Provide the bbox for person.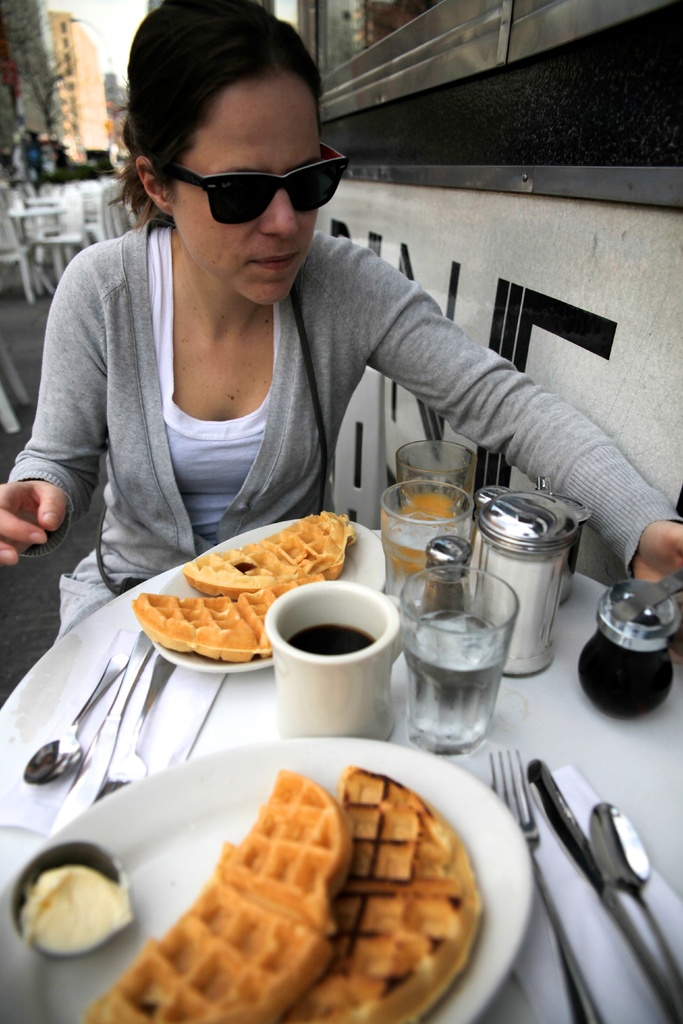
0:0:682:660.
